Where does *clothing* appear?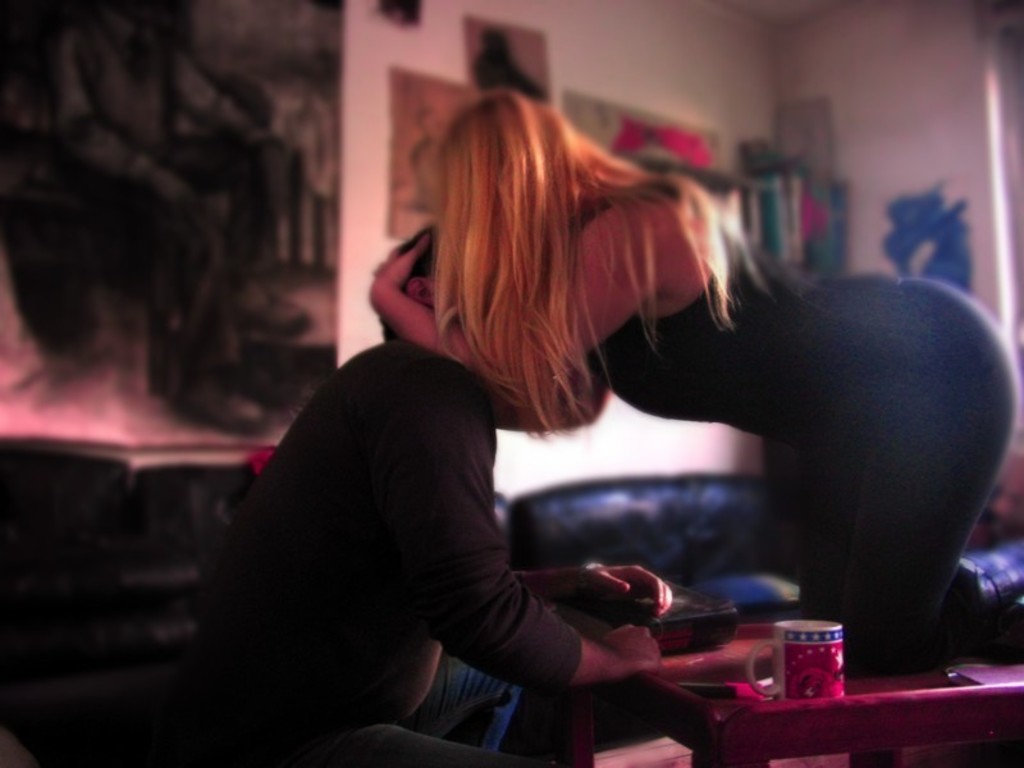
Appears at 564/170/1018/767.
